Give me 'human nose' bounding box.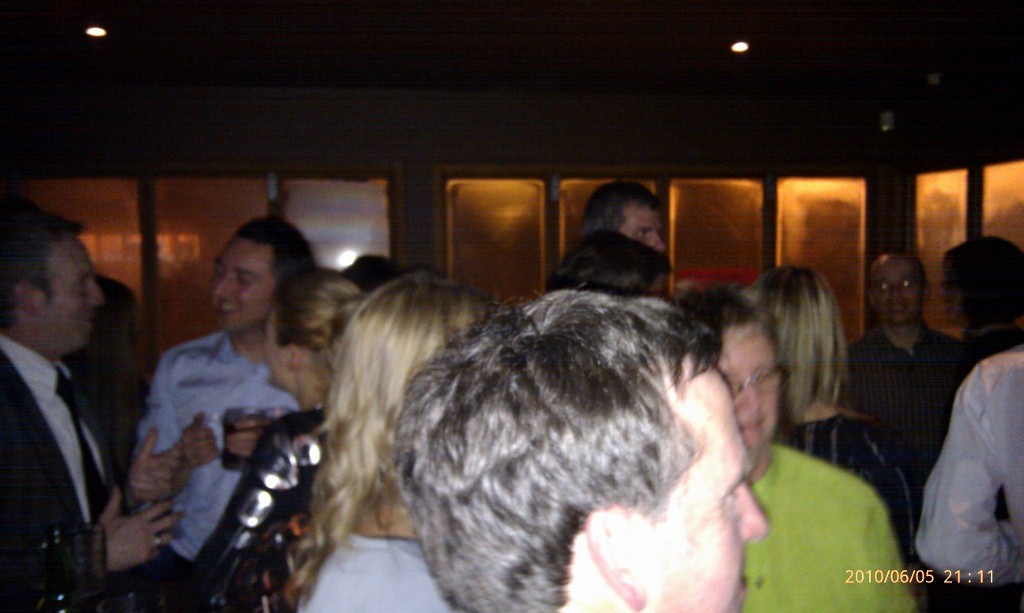
(890,285,908,309).
